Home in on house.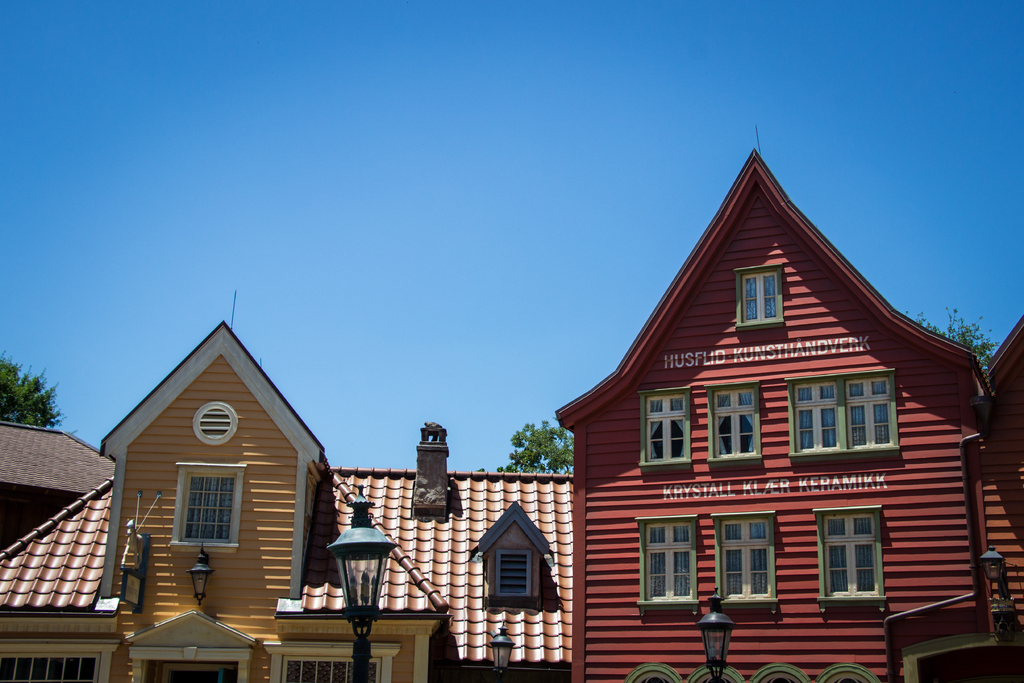
Homed in at <box>0,290,573,682</box>.
